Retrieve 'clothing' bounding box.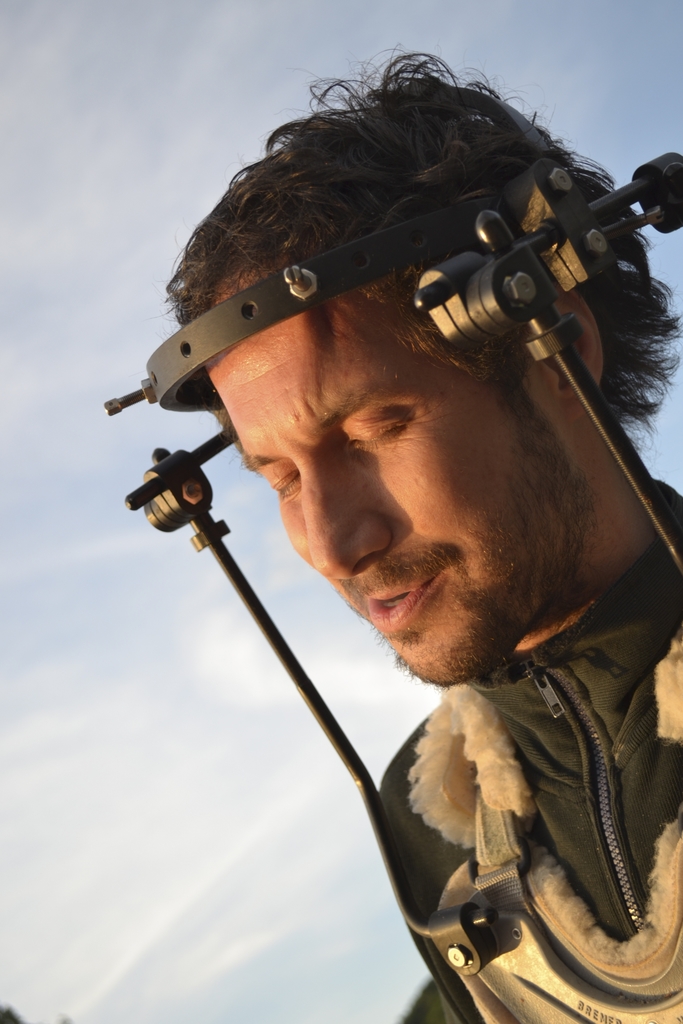
Bounding box: 340 558 682 1004.
